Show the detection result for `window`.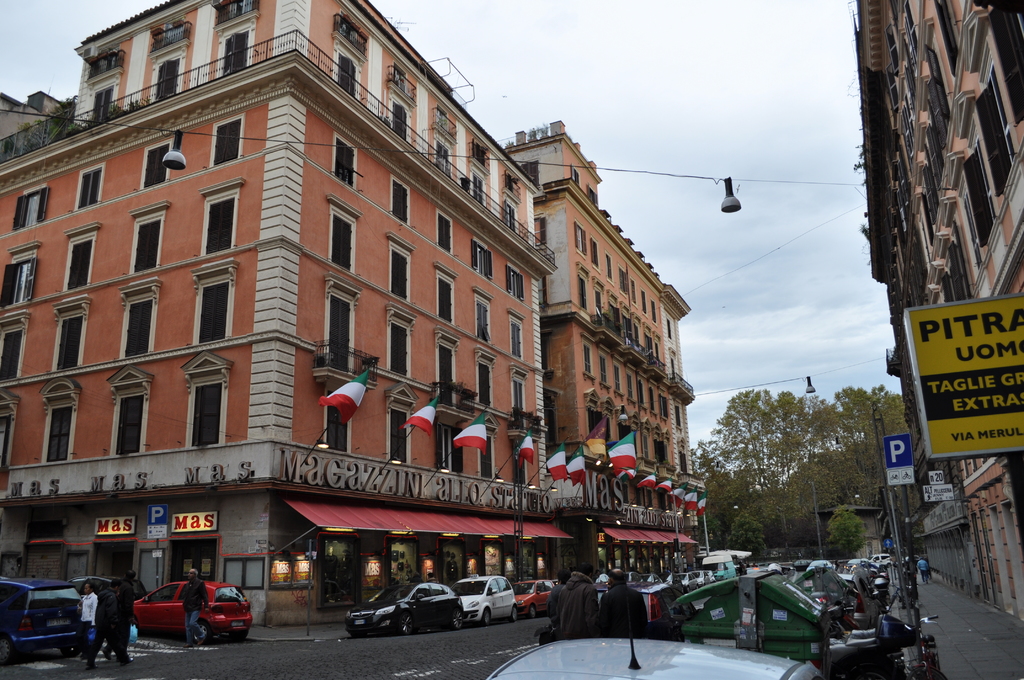
(681, 452, 689, 472).
